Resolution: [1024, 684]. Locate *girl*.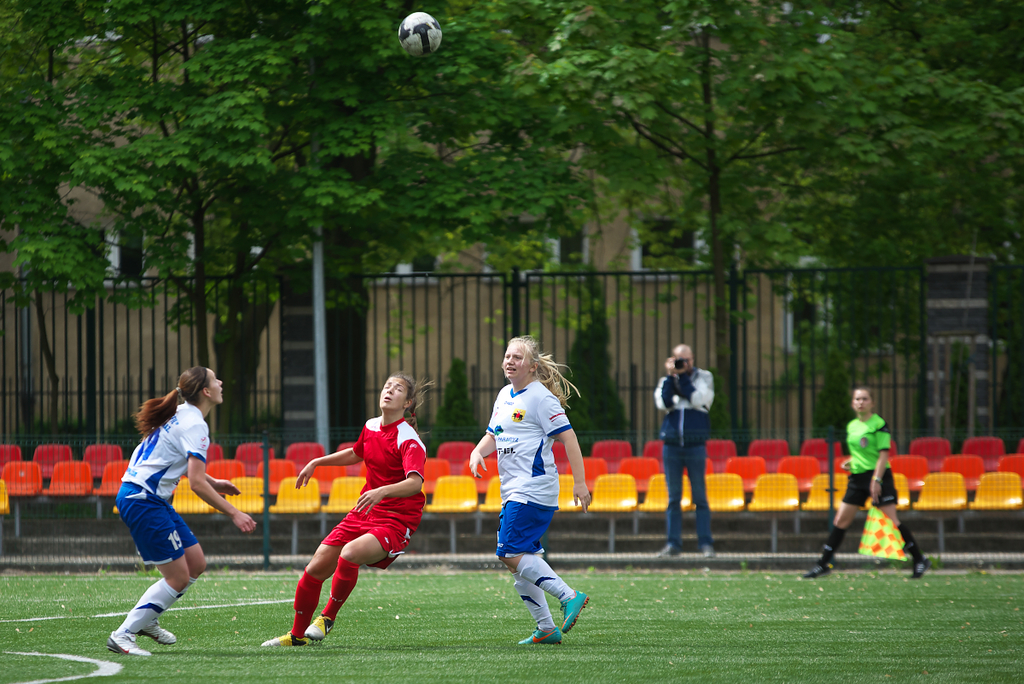
x1=104 y1=366 x2=254 y2=654.
